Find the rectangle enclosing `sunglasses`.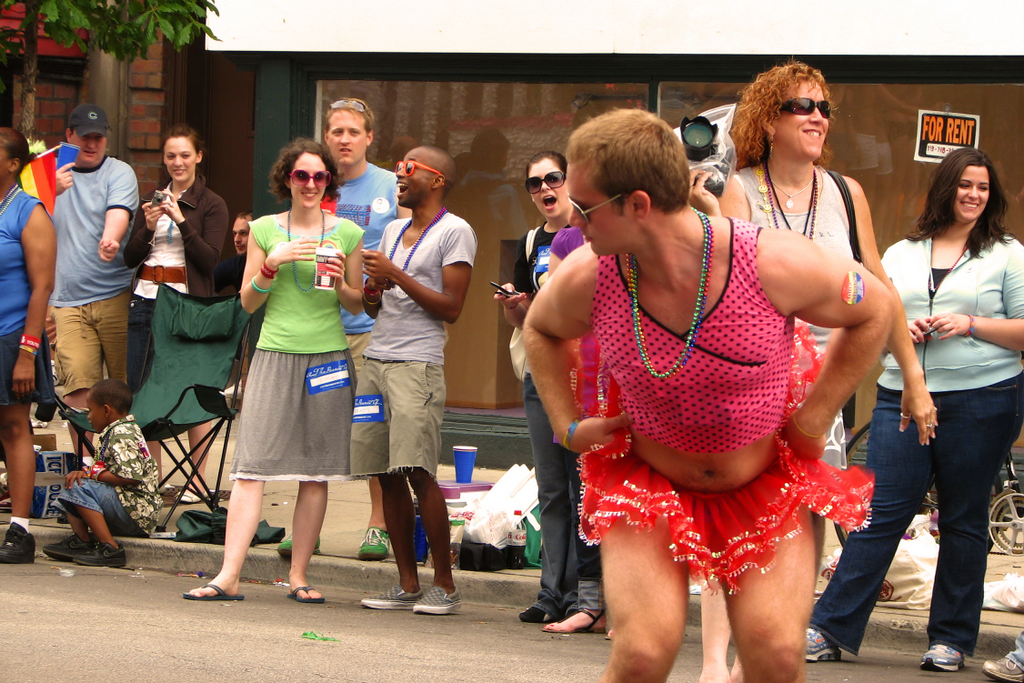
pyautogui.locateOnScreen(774, 95, 831, 114).
